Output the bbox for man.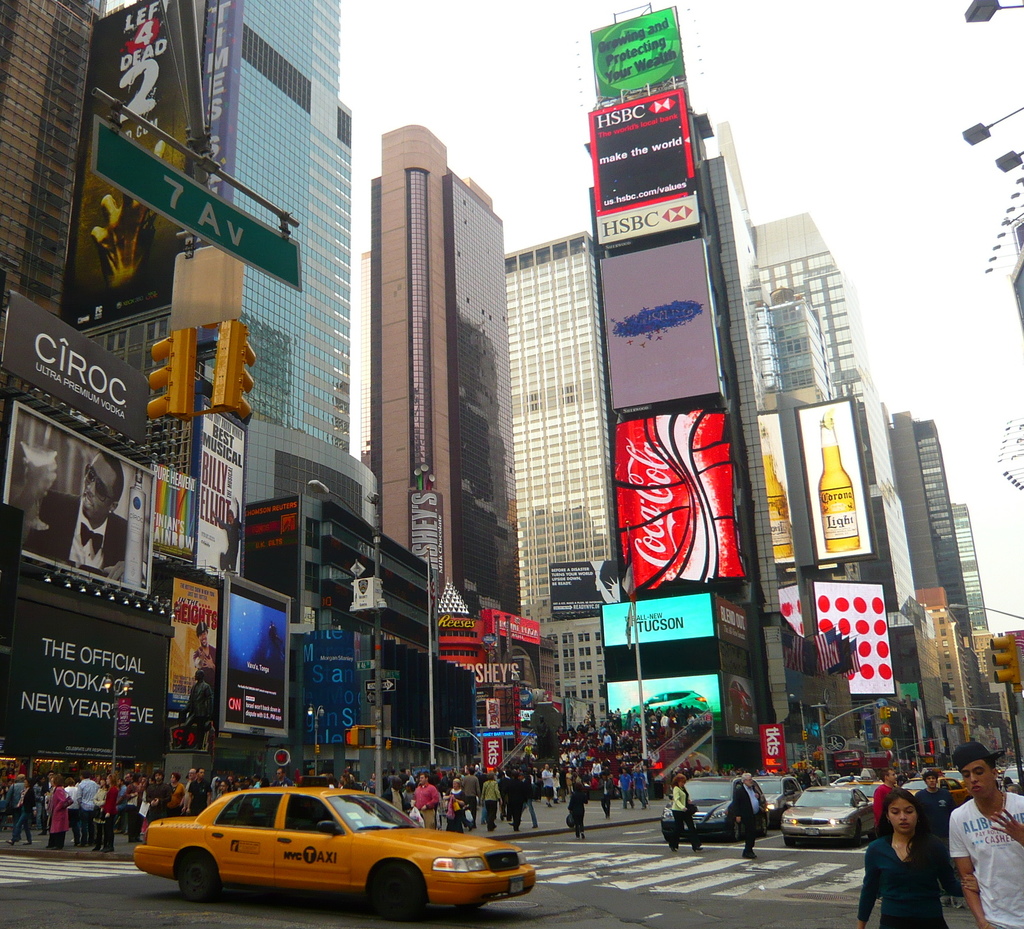
pyautogui.locateOnScreen(413, 770, 440, 829).
